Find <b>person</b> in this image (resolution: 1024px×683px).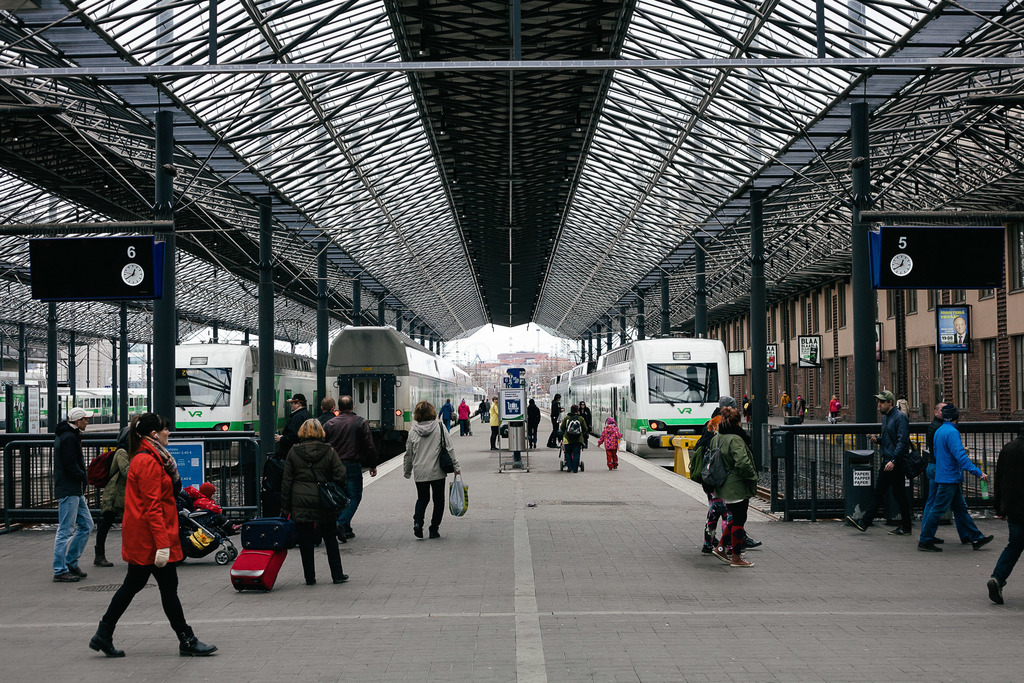
740:397:752:423.
